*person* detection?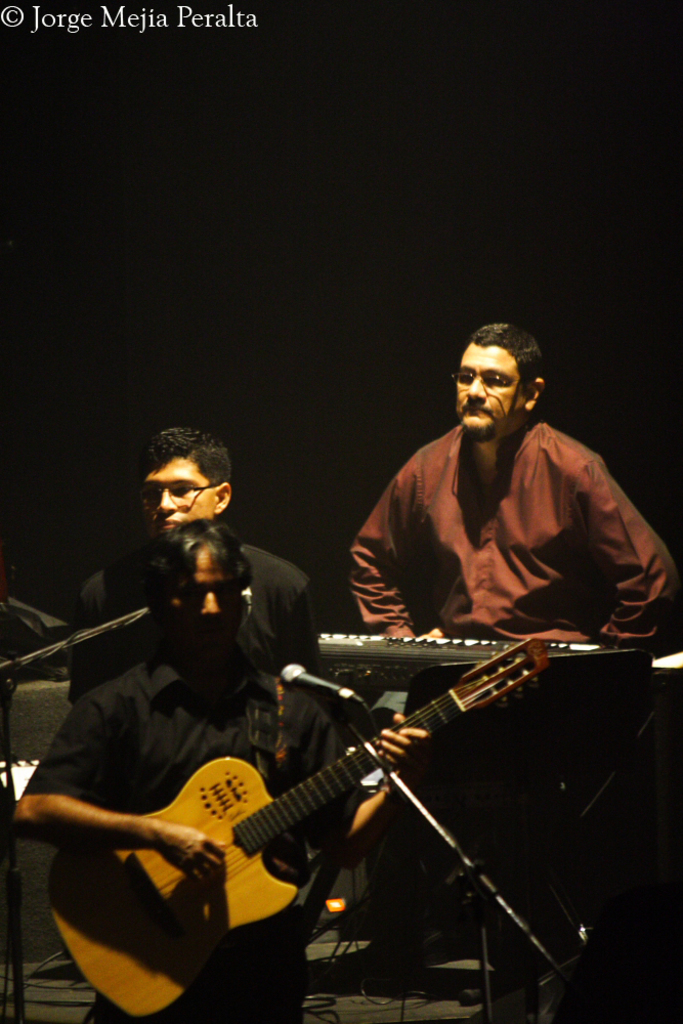
341:325:663:693
